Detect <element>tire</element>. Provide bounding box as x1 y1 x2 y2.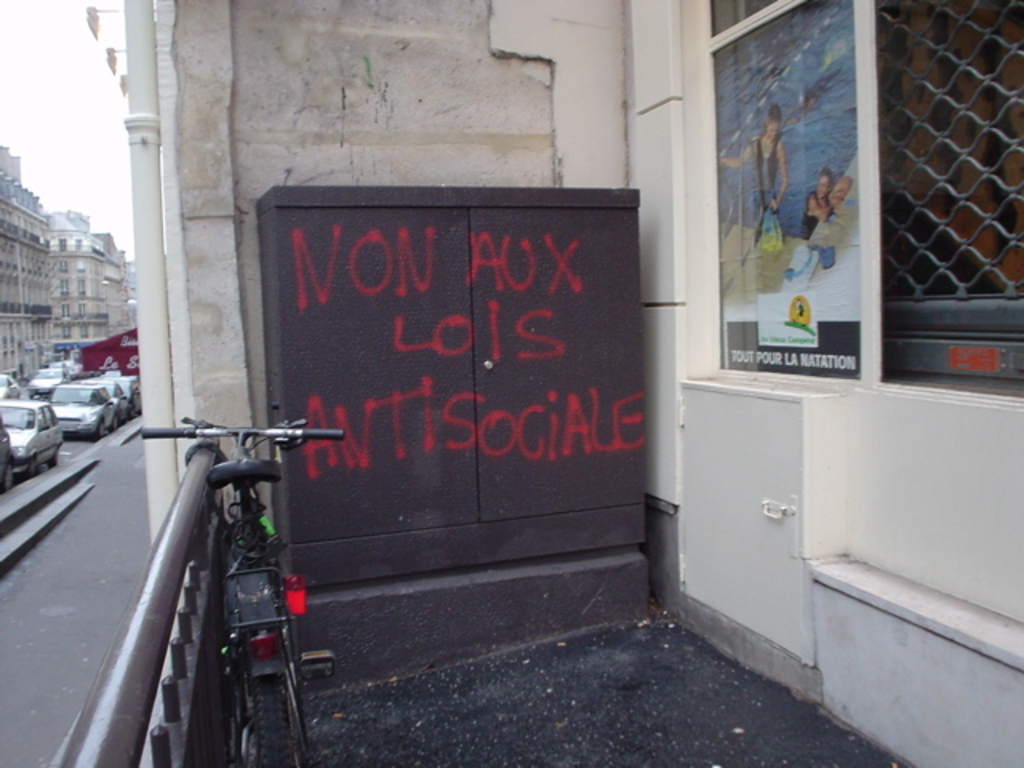
46 443 64 464.
